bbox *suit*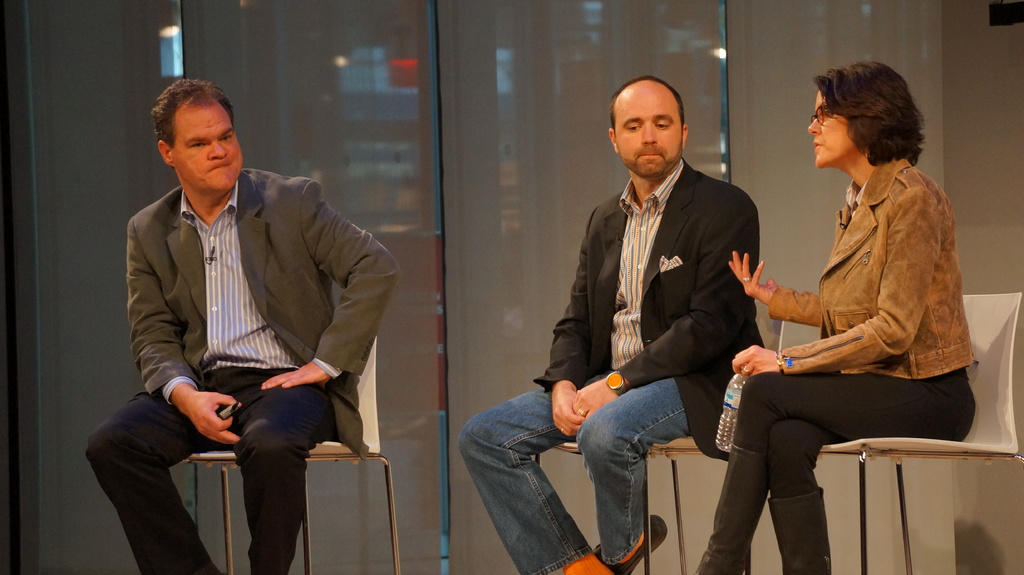
<bbox>767, 157, 979, 382</bbox>
